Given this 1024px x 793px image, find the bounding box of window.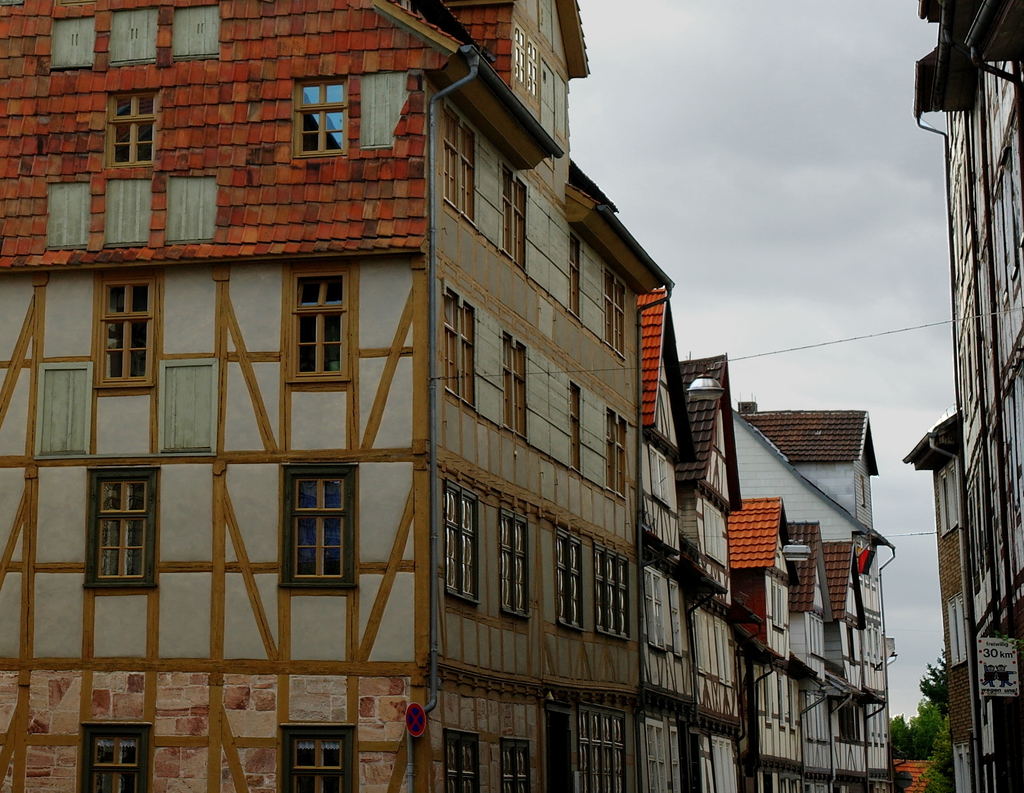
crop(52, 14, 94, 67).
